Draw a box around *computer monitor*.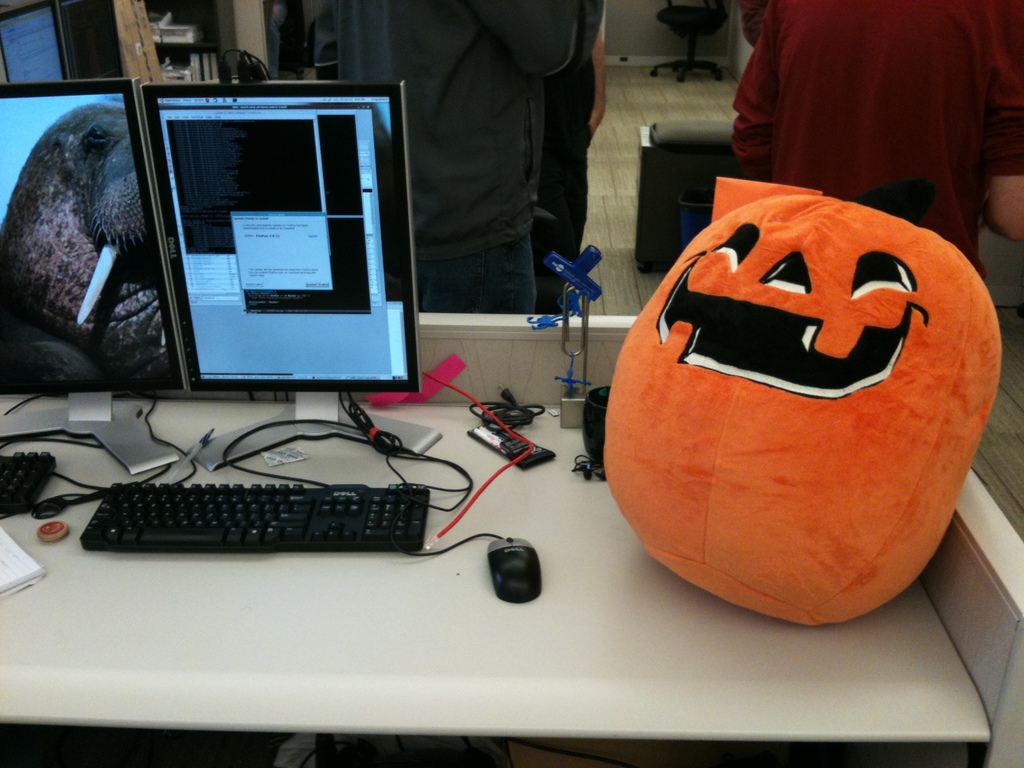
{"left": 0, "top": 74, "right": 191, "bottom": 478}.
